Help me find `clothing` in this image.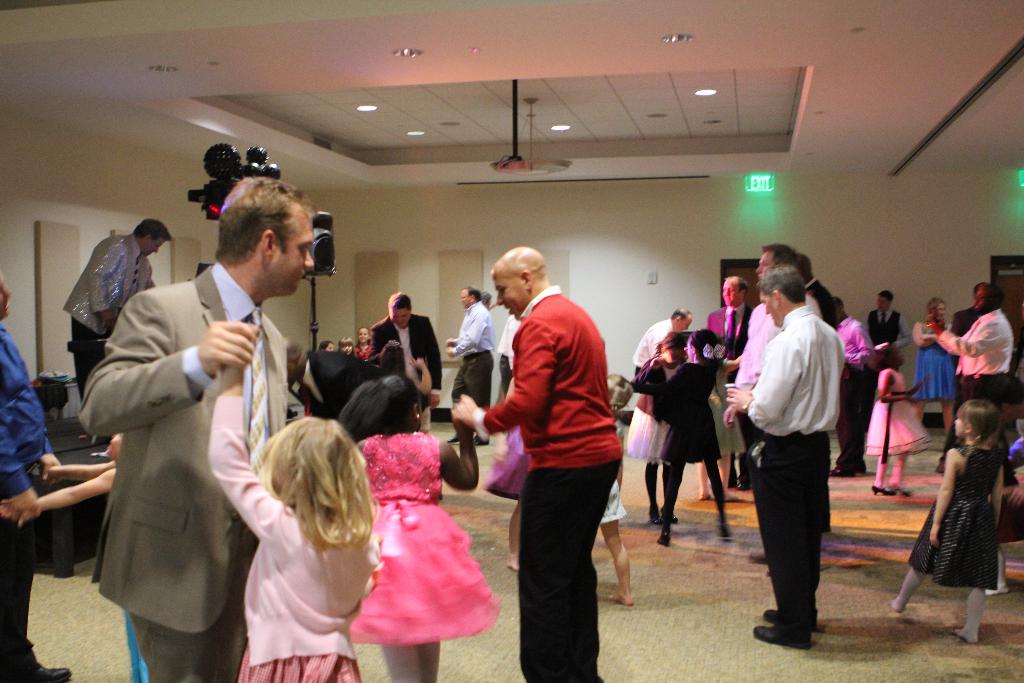
Found it: bbox(590, 477, 624, 529).
